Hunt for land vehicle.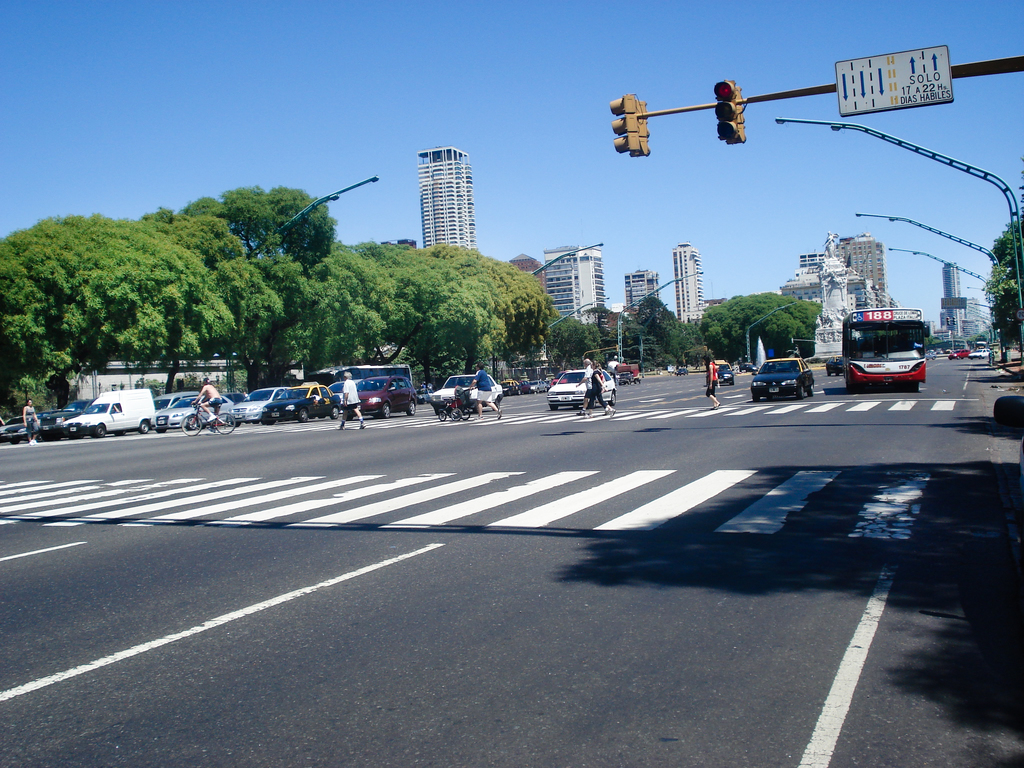
Hunted down at Rect(675, 365, 688, 376).
